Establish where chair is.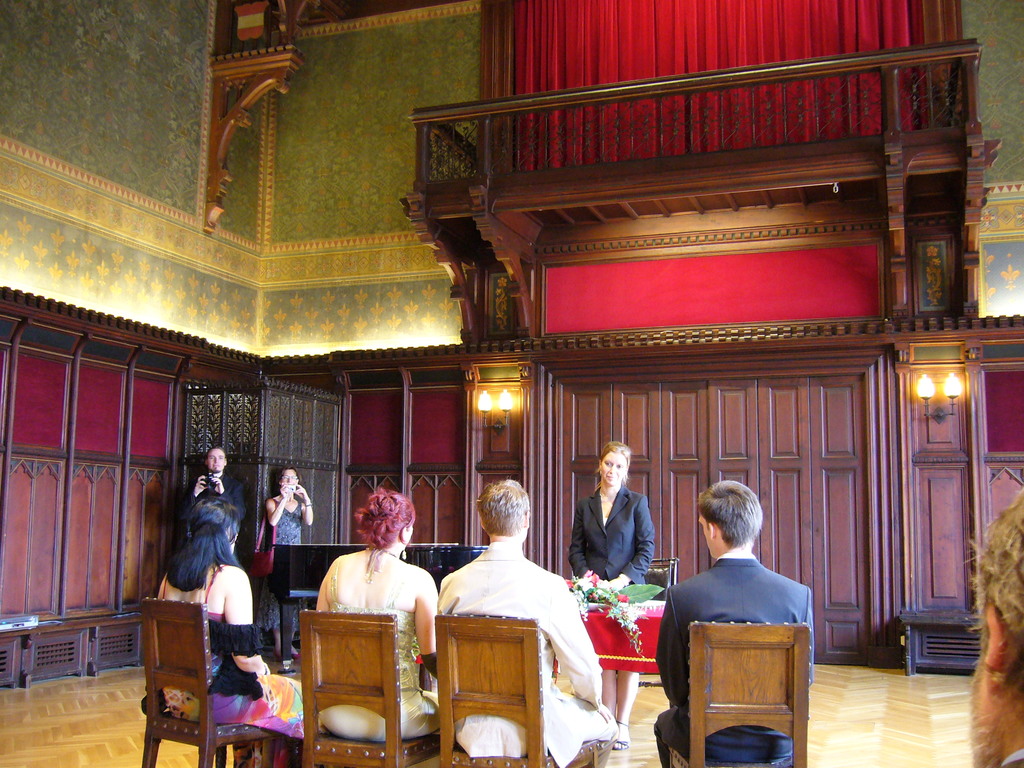
Established at rect(665, 595, 817, 760).
